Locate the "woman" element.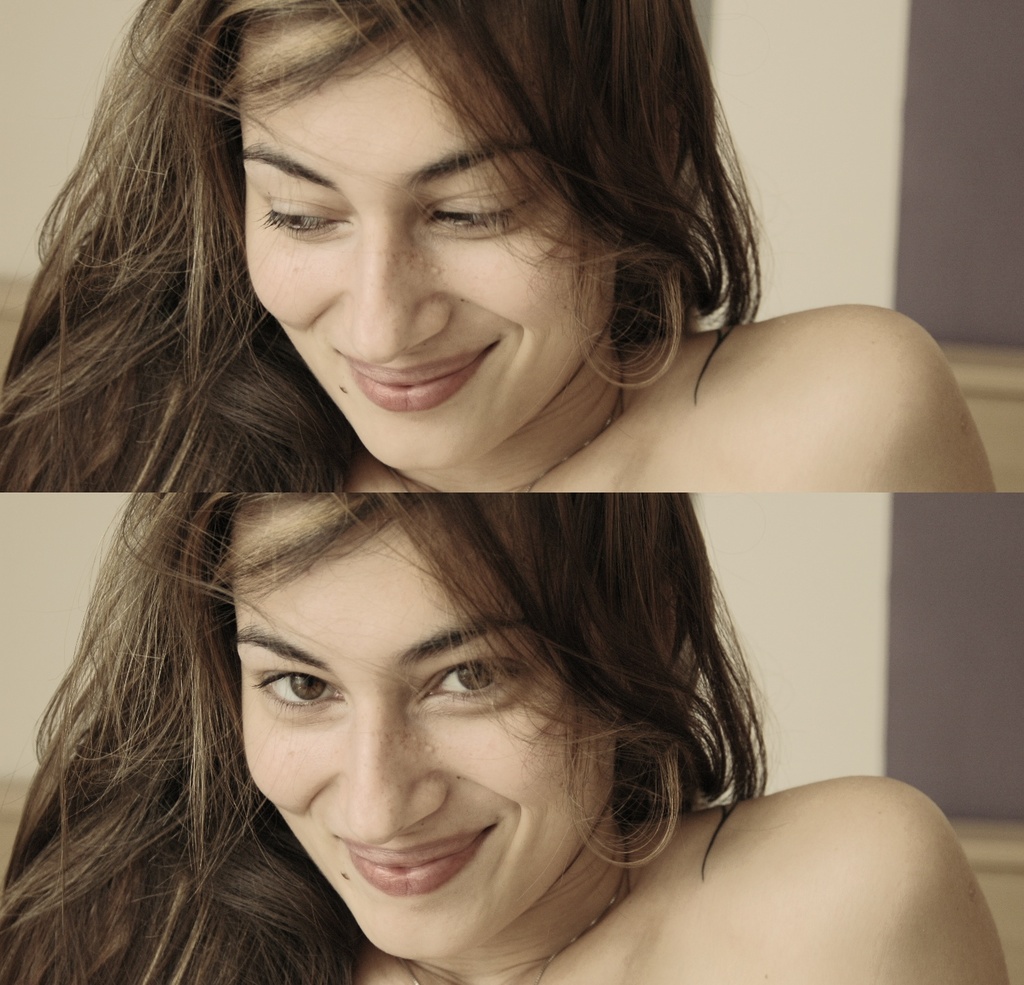
Element bbox: <box>161,421,780,980</box>.
